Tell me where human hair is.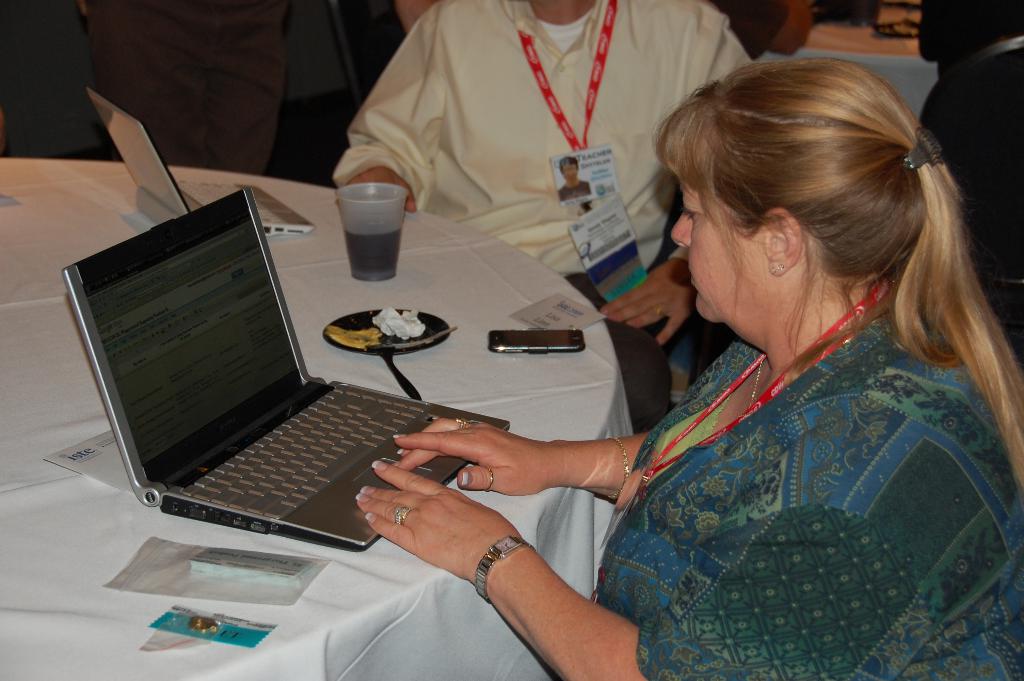
human hair is at 653/62/1023/503.
